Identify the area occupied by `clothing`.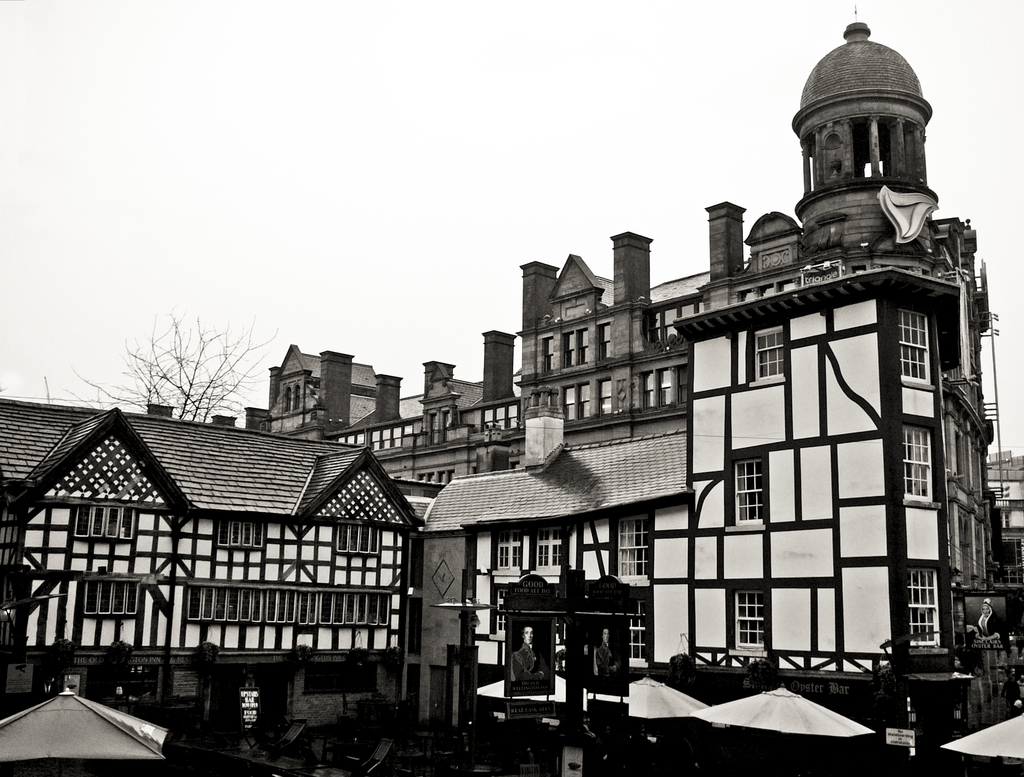
Area: 509/642/552/692.
